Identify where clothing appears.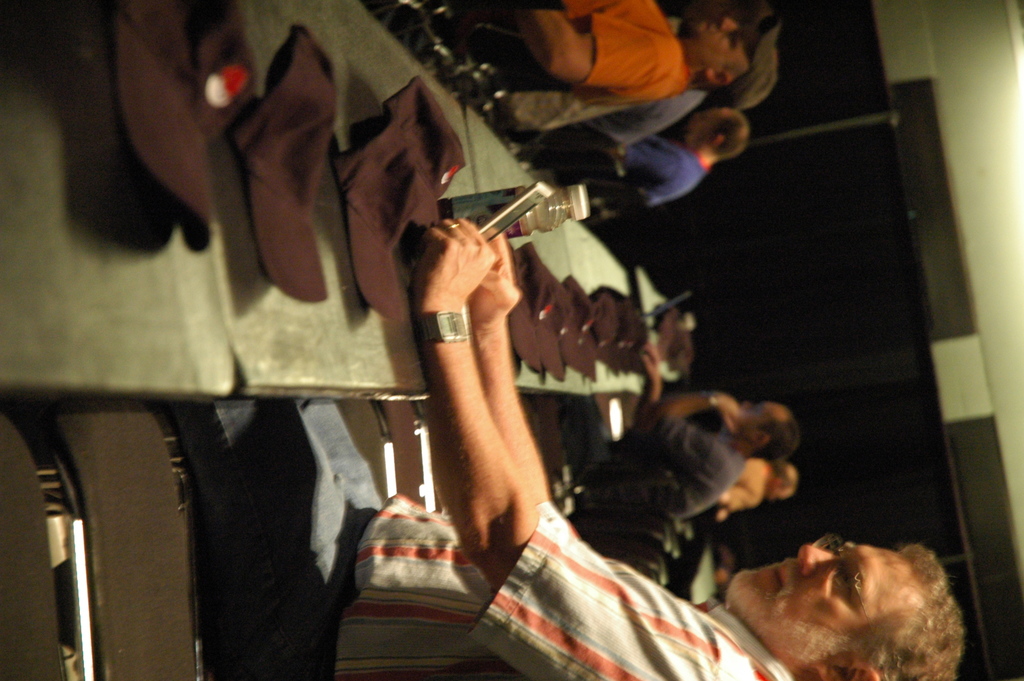
Appears at (577, 83, 701, 143).
